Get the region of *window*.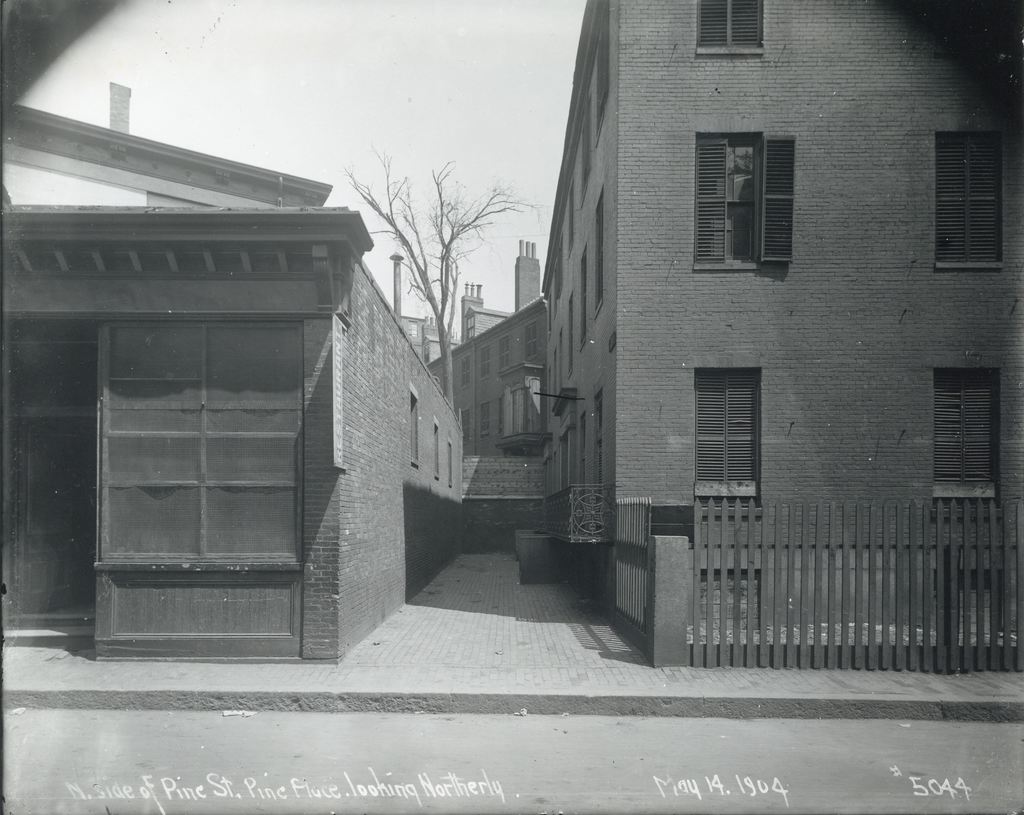
(x1=593, y1=186, x2=604, y2=325).
